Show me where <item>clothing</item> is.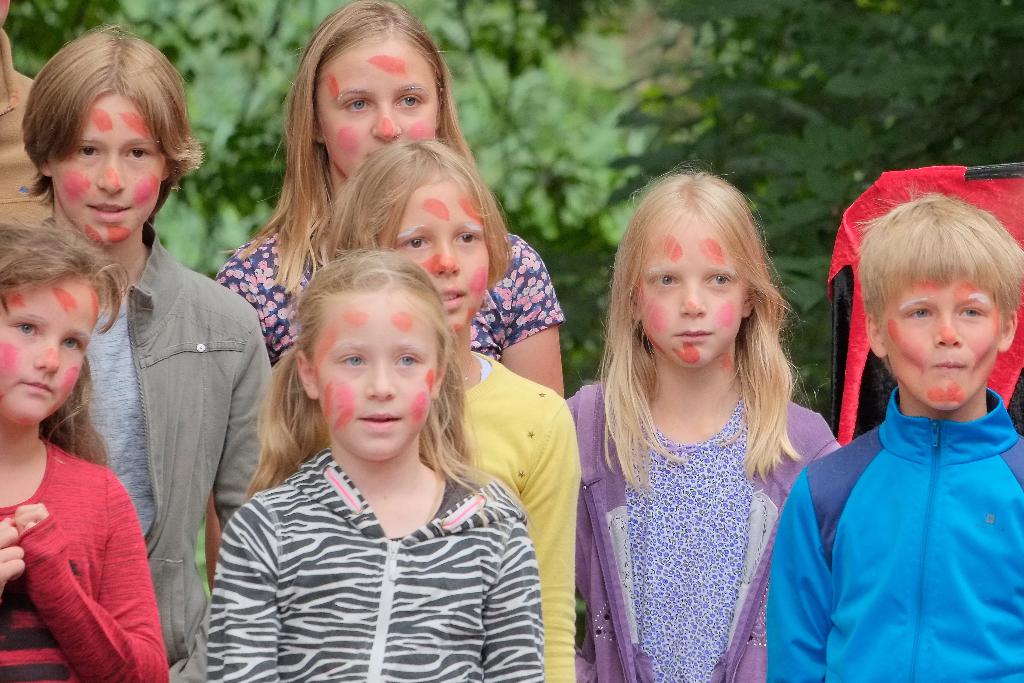
<item>clothing</item> is at box=[207, 447, 553, 682].
